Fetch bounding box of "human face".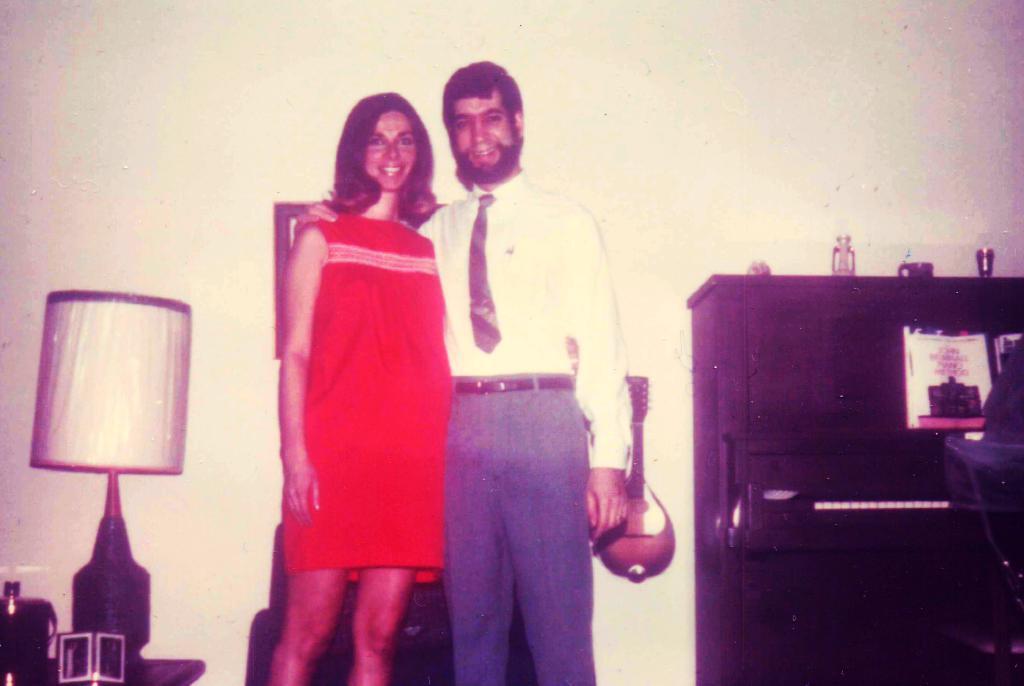
Bbox: select_region(364, 109, 419, 191).
